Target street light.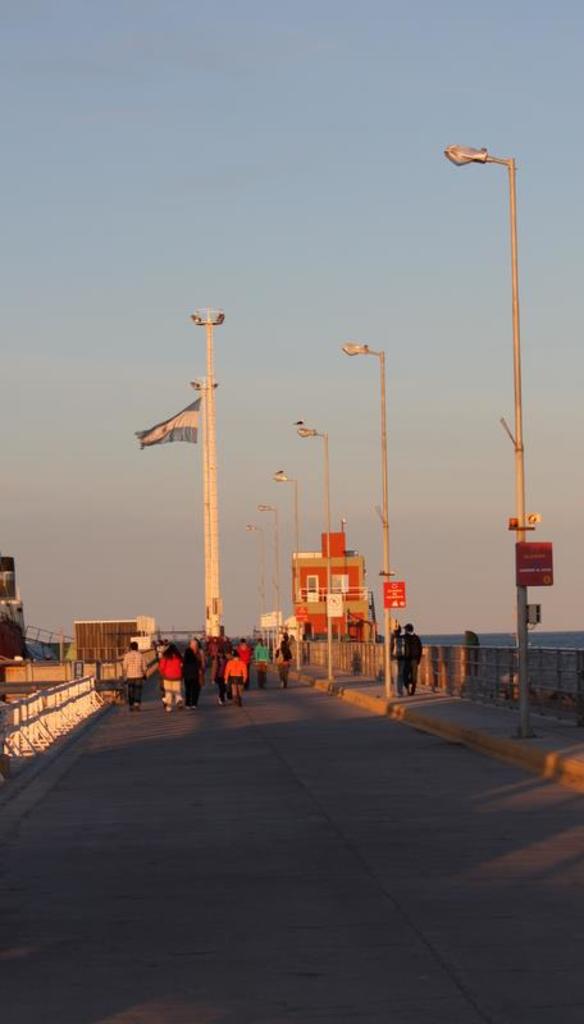
Target region: Rect(291, 426, 347, 692).
